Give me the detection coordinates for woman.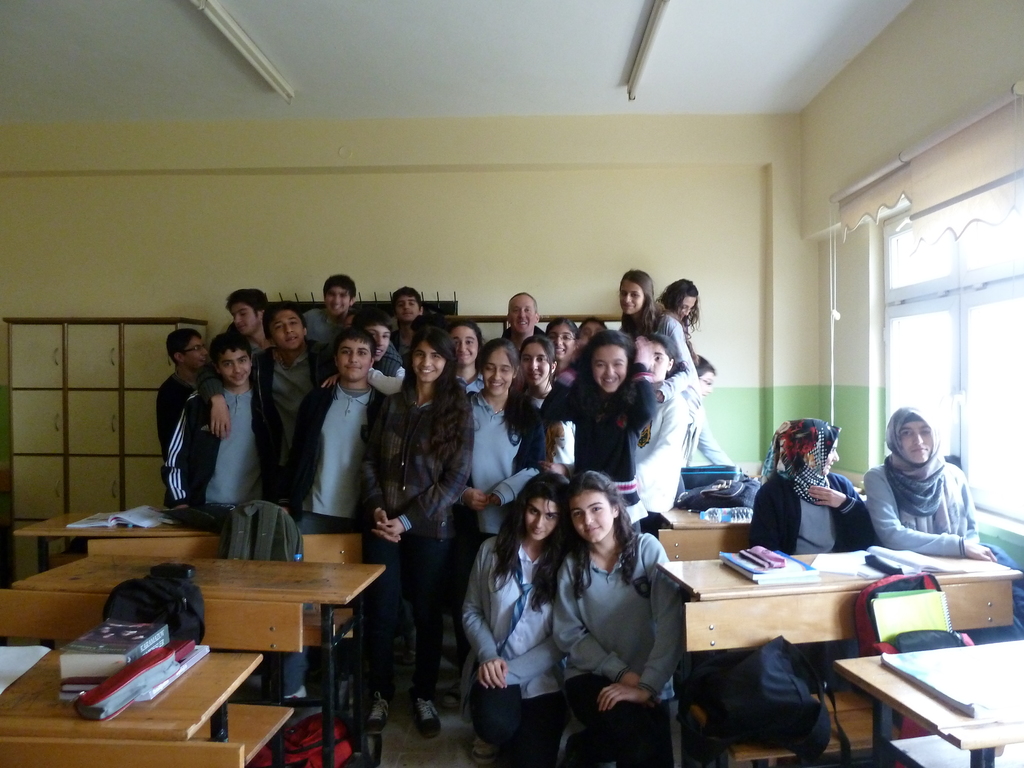
Rect(357, 326, 477, 739).
